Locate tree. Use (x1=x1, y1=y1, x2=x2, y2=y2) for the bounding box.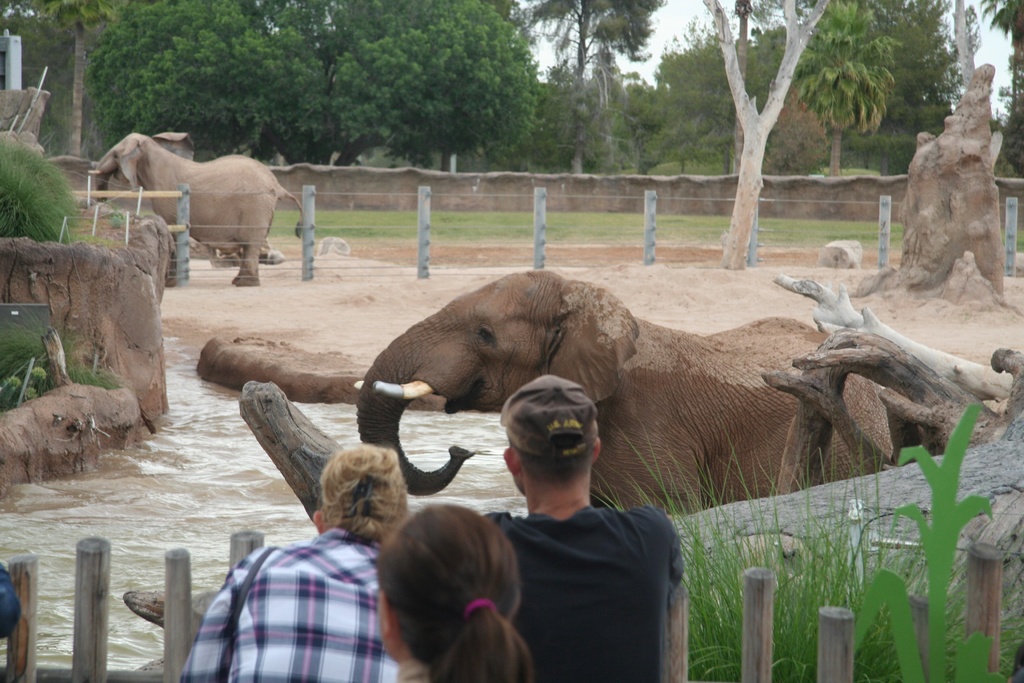
(x1=941, y1=1, x2=984, y2=100).
